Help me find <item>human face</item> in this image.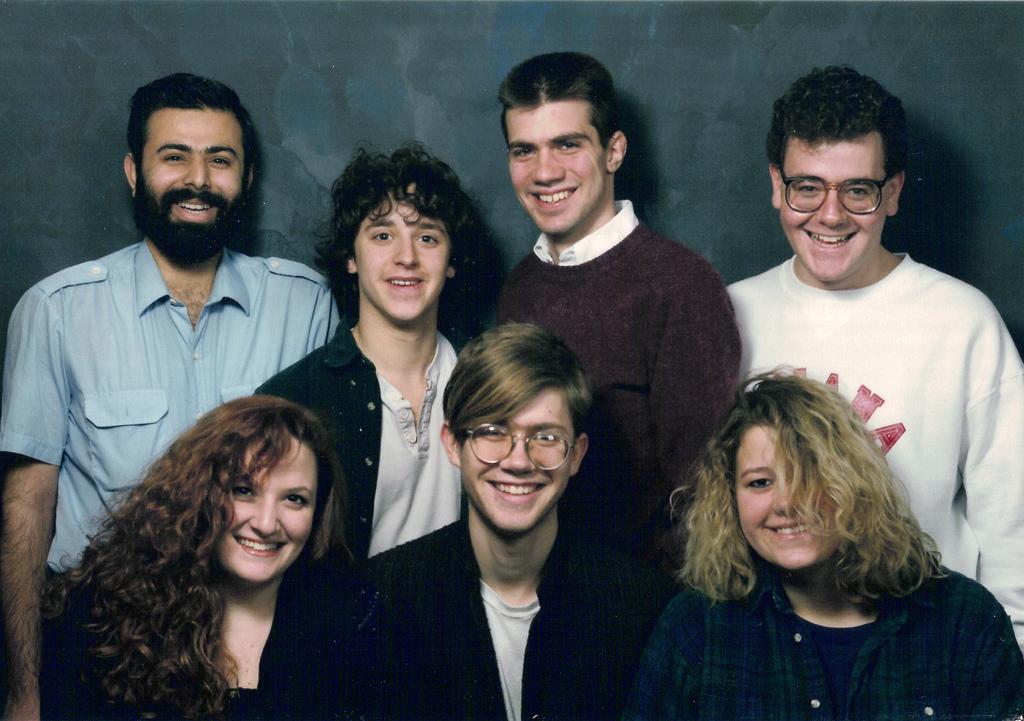
Found it: pyautogui.locateOnScreen(219, 434, 316, 583).
